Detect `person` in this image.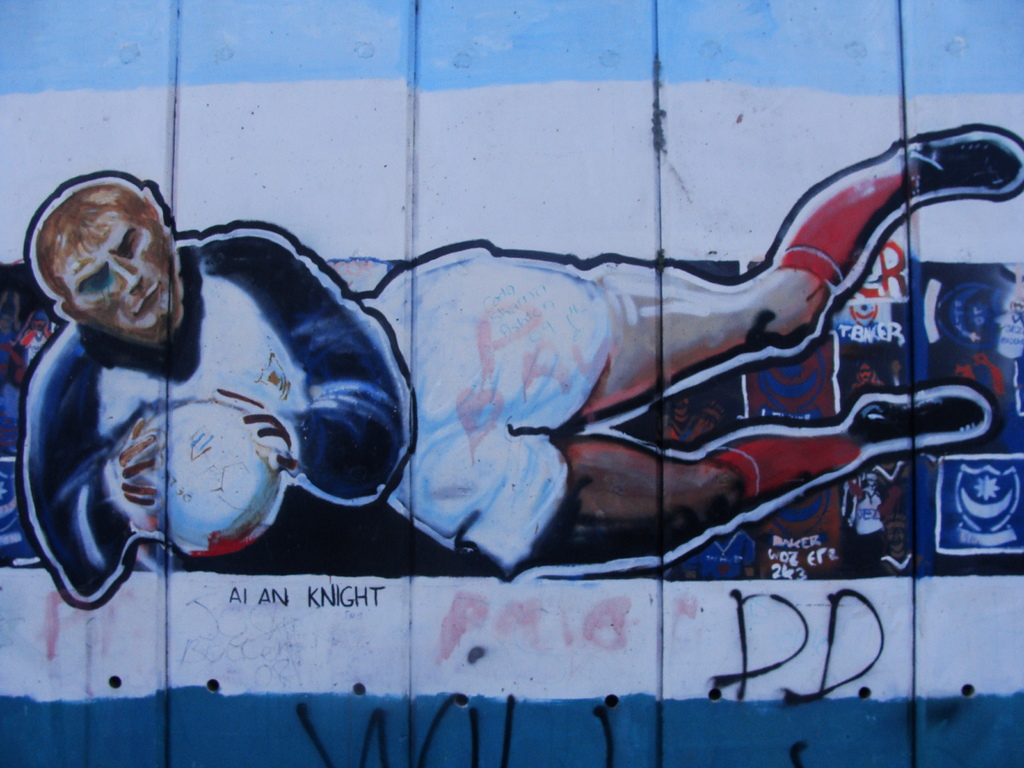
Detection: Rect(14, 120, 1023, 610).
